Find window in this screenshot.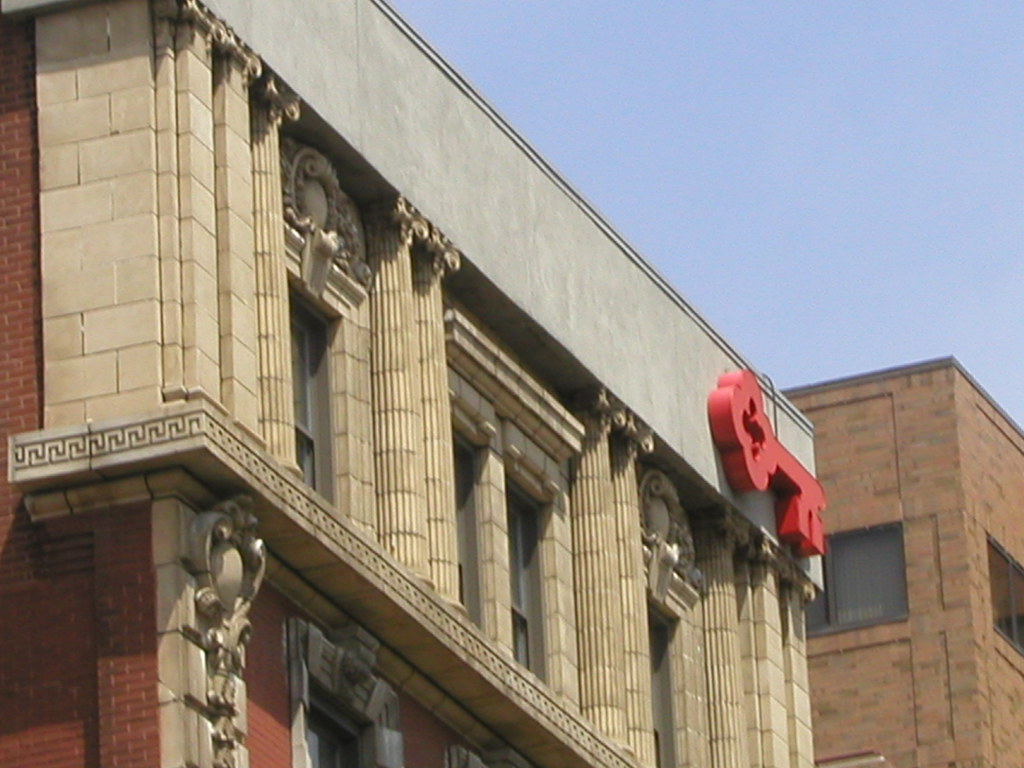
The bounding box for window is 800,529,828,634.
